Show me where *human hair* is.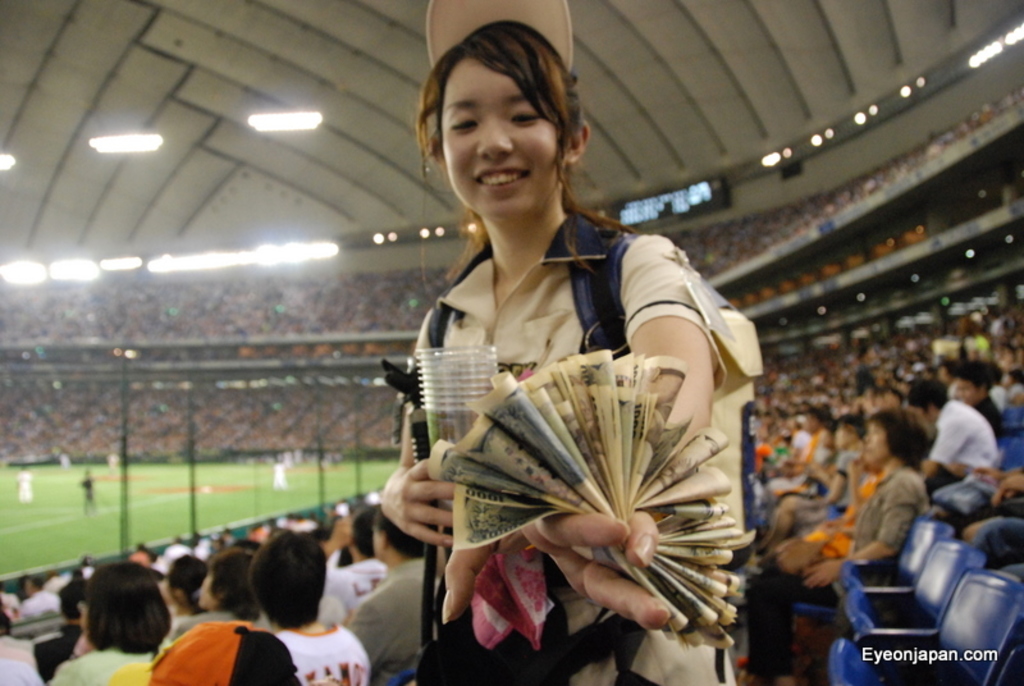
*human hair* is at (169,553,209,593).
